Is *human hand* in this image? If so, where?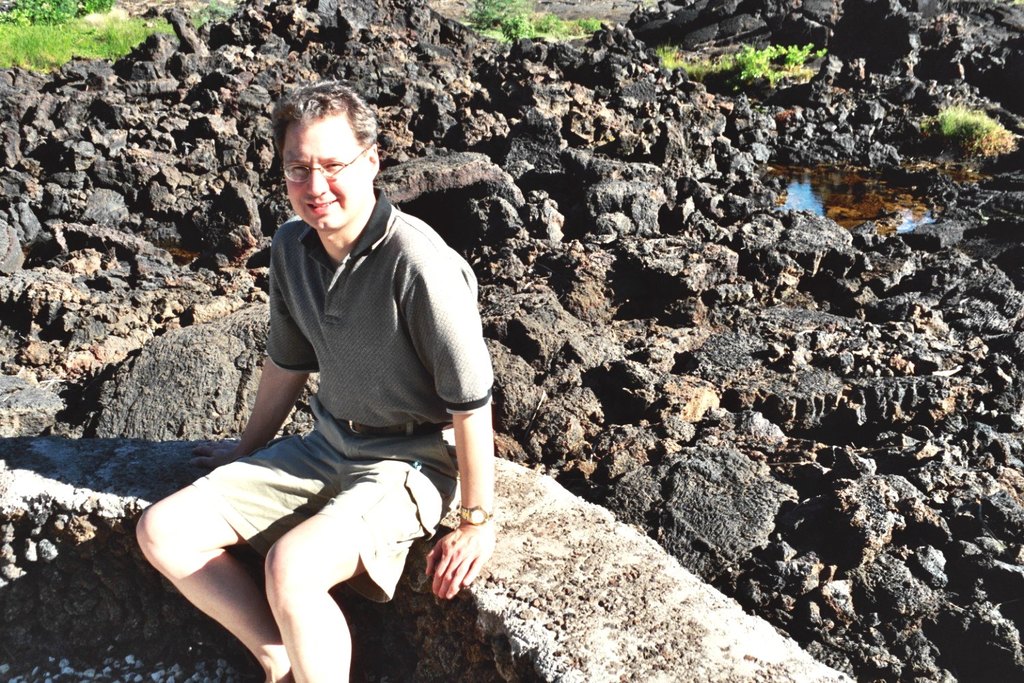
Yes, at box(417, 506, 480, 618).
